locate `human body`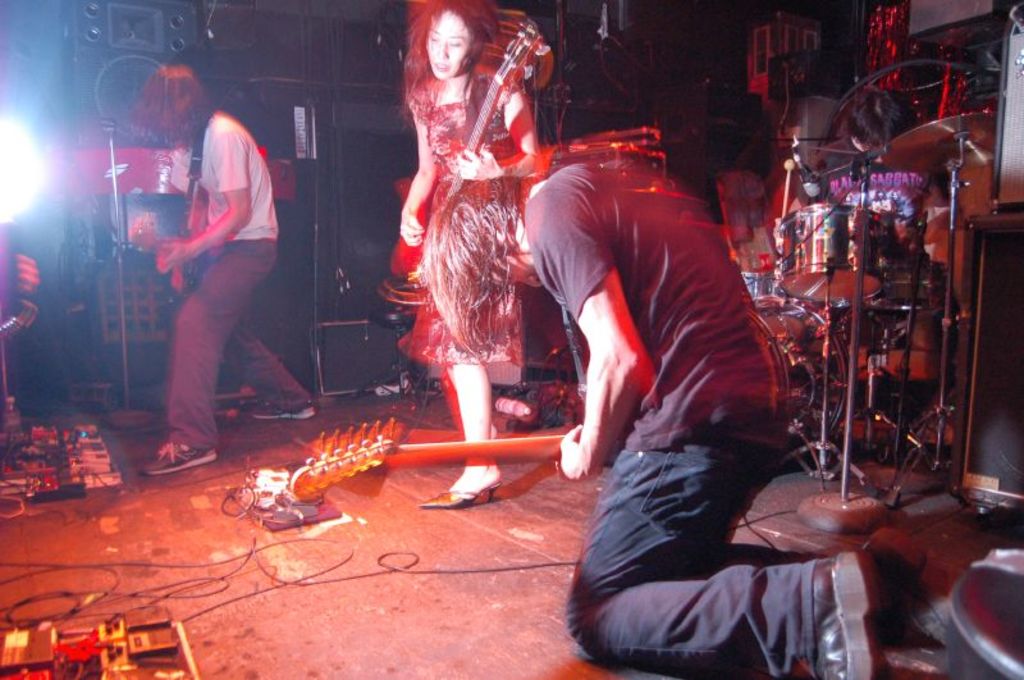
detection(513, 74, 868, 612)
